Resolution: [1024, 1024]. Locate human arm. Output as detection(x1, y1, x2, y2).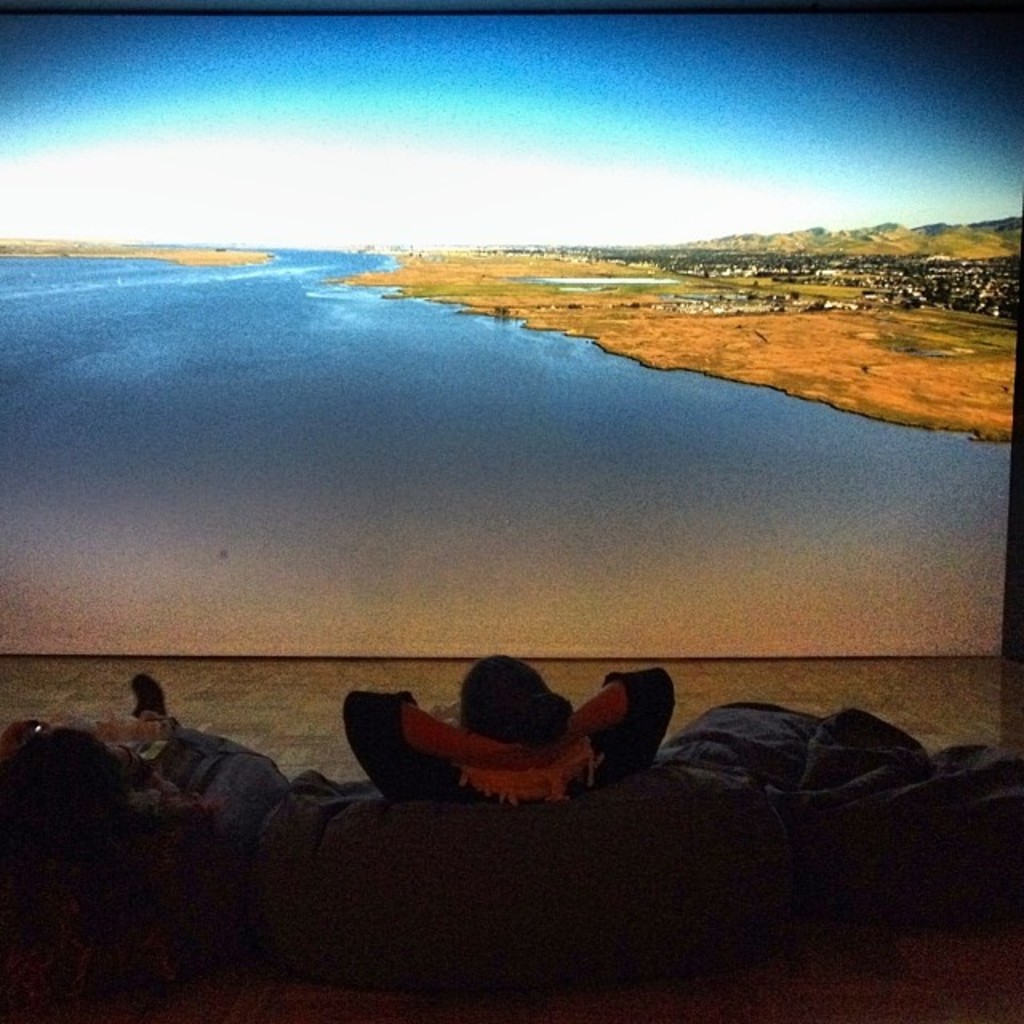
detection(541, 690, 669, 805).
